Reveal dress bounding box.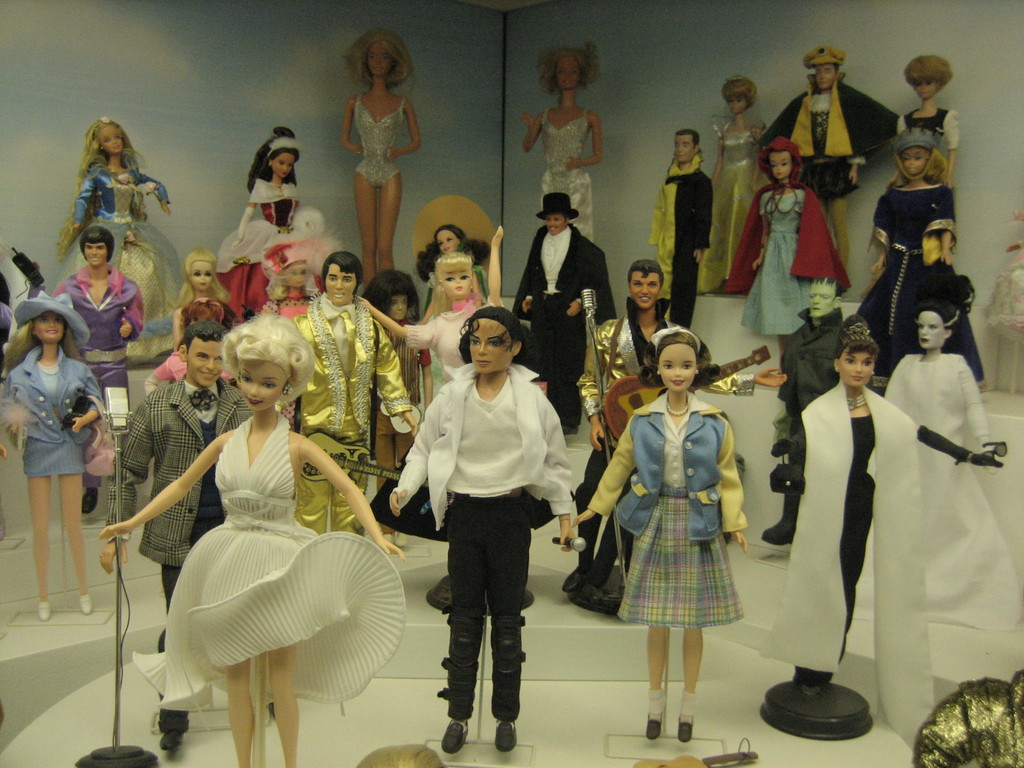
Revealed: box=[55, 159, 191, 358].
